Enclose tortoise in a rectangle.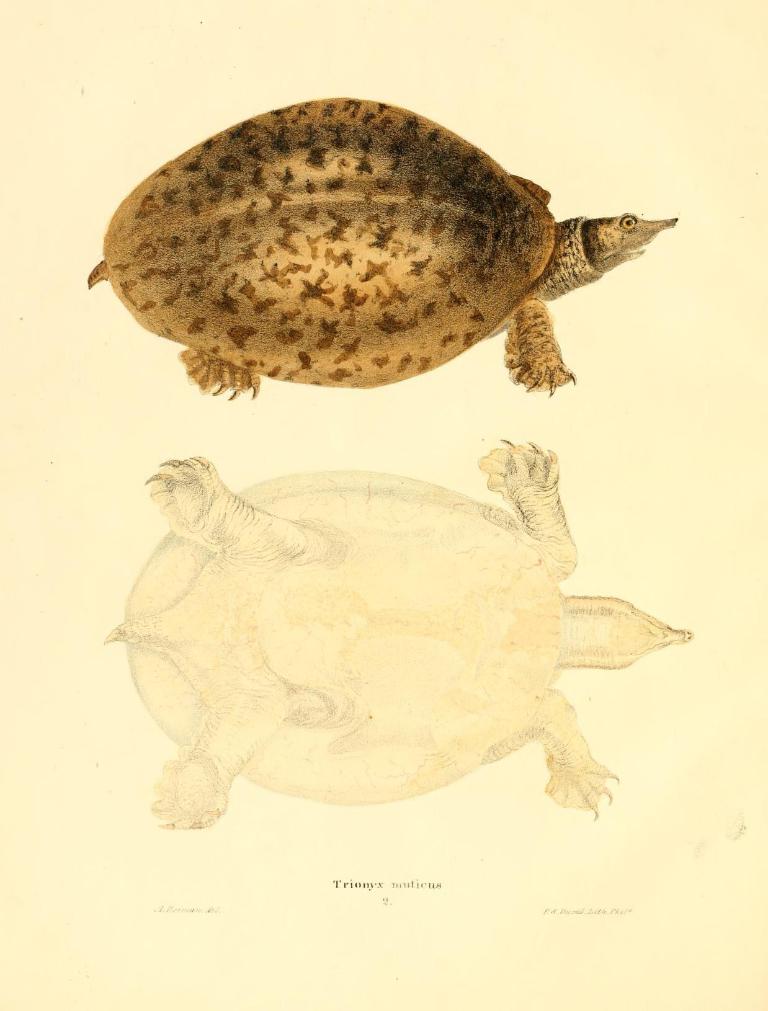
87, 84, 674, 407.
